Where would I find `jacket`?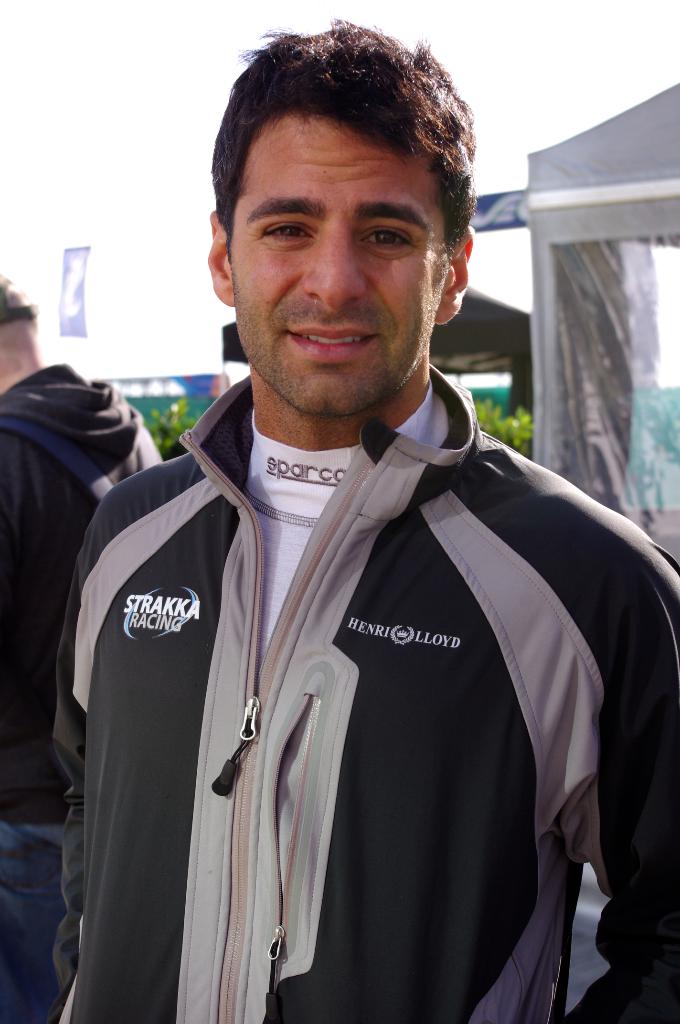
At (0,363,156,818).
